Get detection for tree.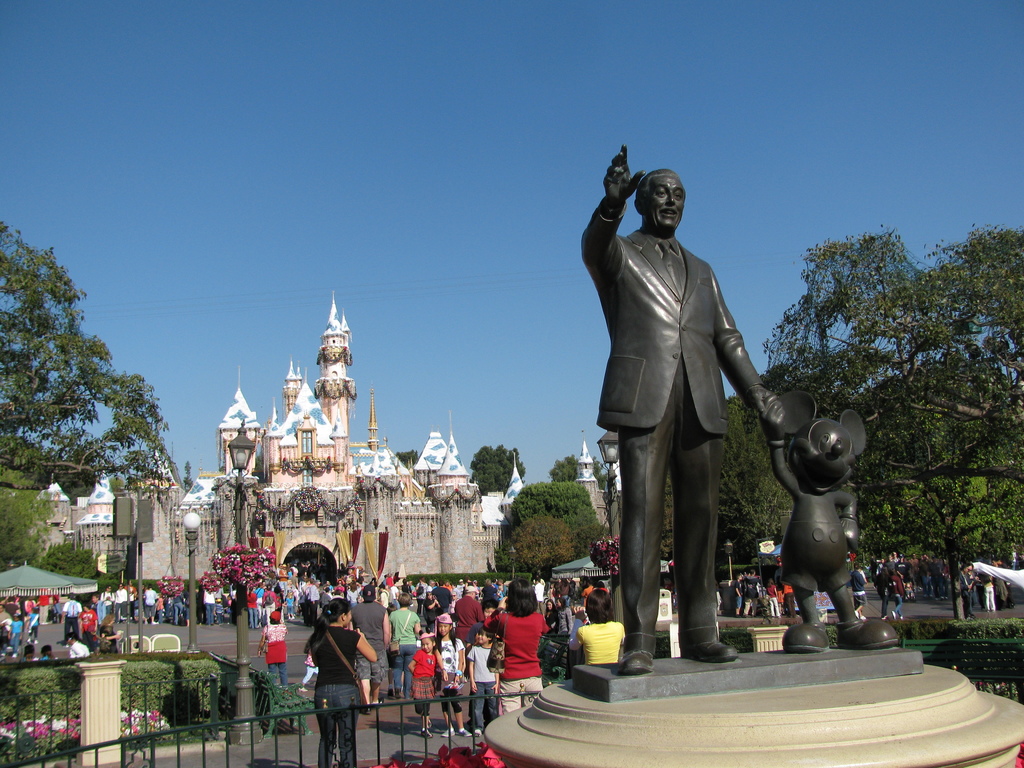
Detection: x1=505 y1=479 x2=598 y2=561.
